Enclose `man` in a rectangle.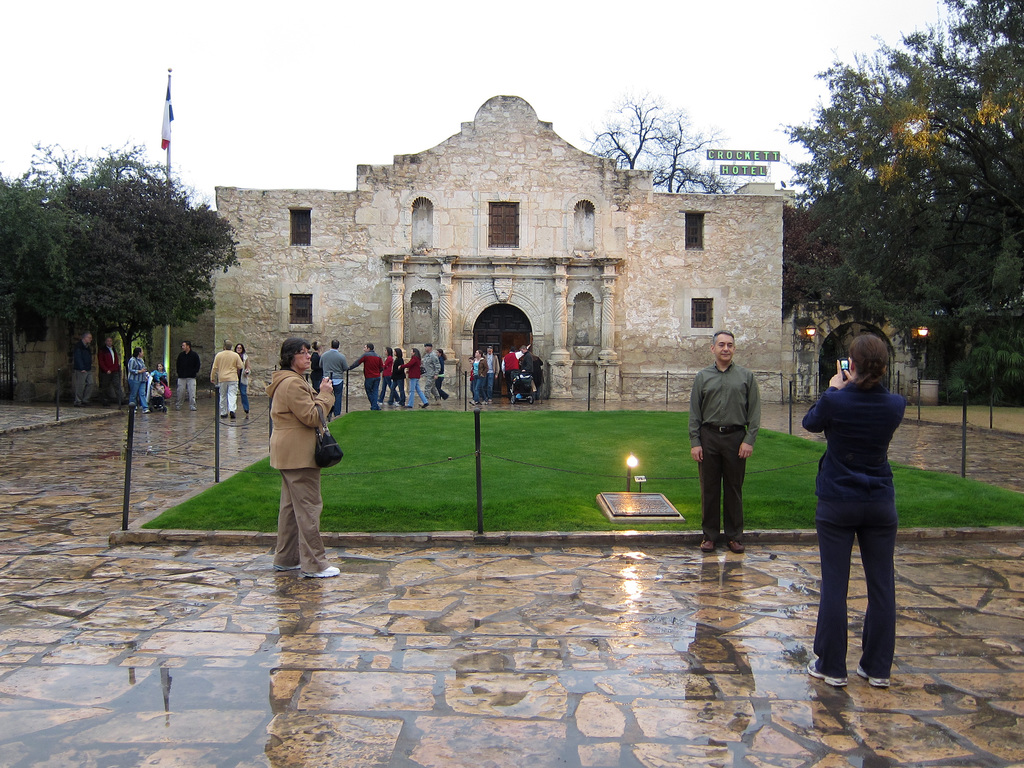
348, 342, 380, 410.
